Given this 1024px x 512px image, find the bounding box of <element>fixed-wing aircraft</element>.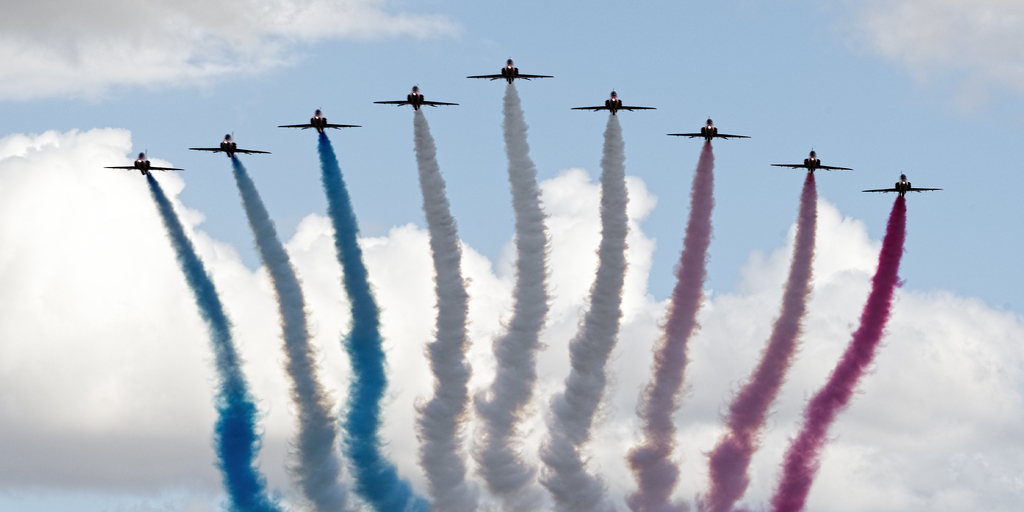
(left=105, top=148, right=189, bottom=175).
